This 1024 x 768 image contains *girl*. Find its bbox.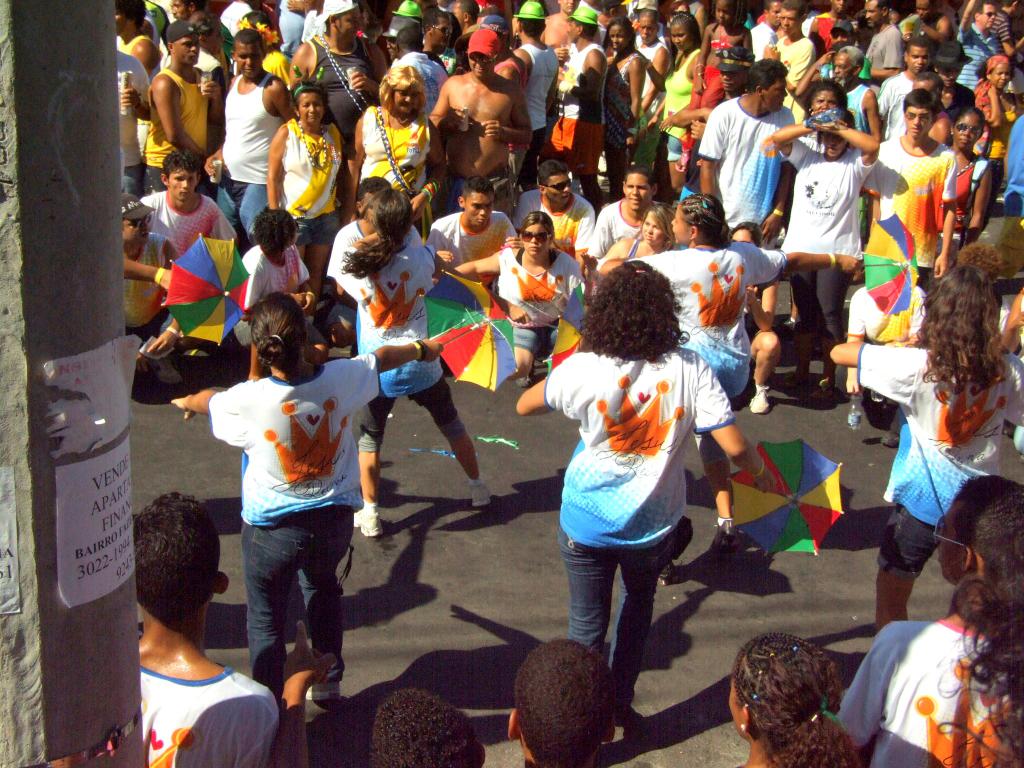
box(968, 50, 1020, 205).
